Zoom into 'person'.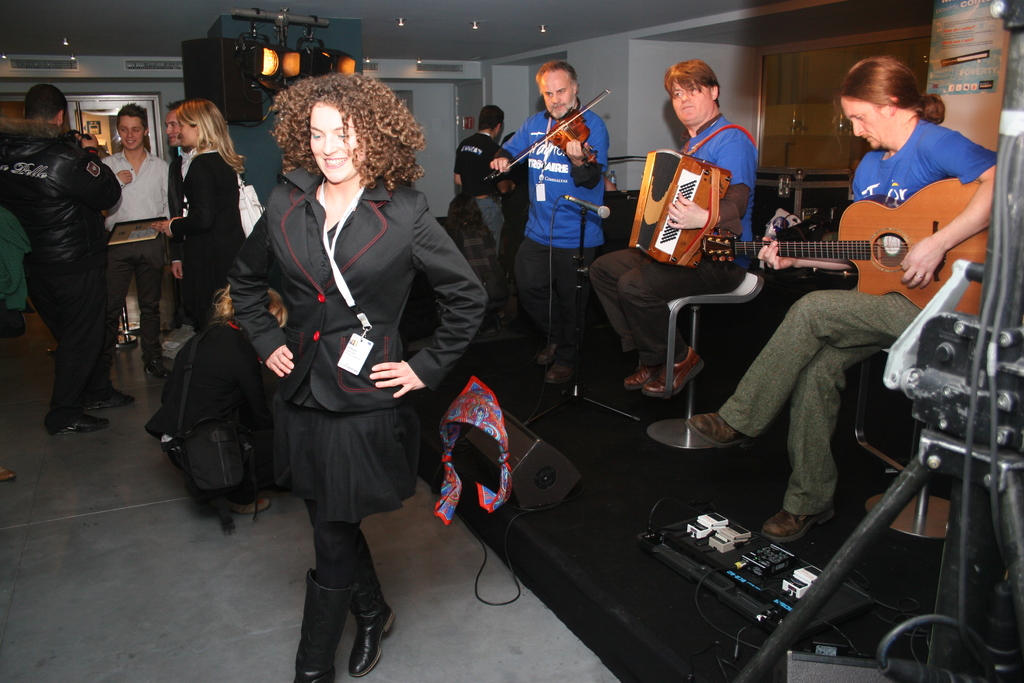
Zoom target: detection(683, 53, 1002, 543).
